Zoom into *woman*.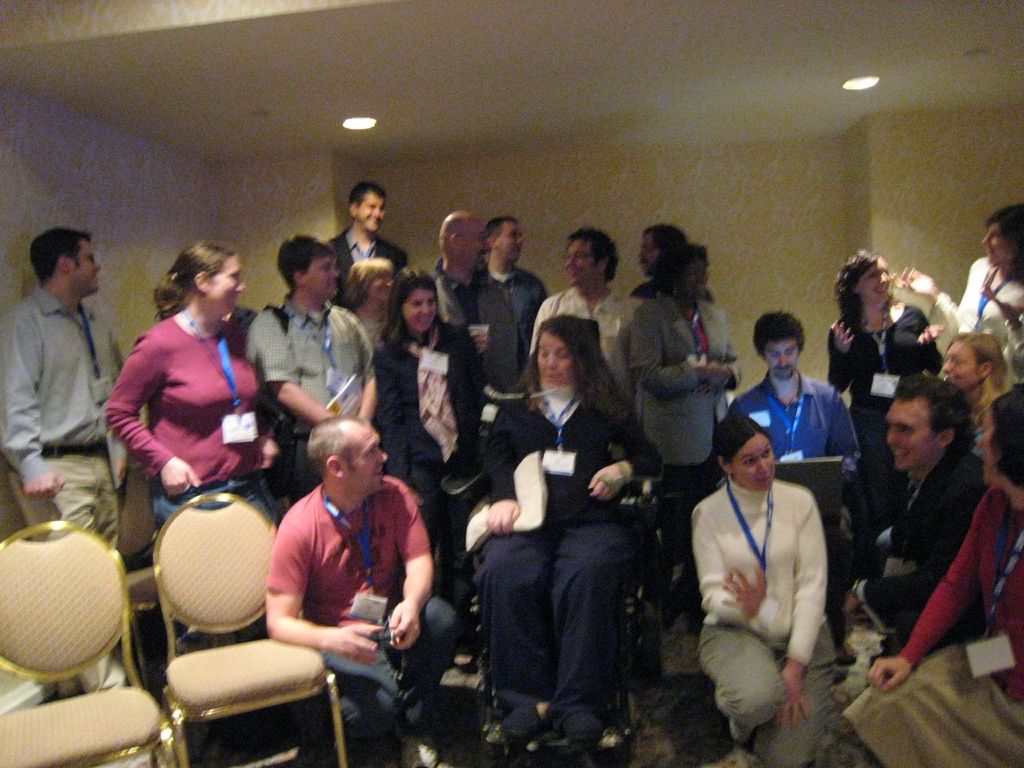
Zoom target: <region>94, 238, 274, 577</region>.
